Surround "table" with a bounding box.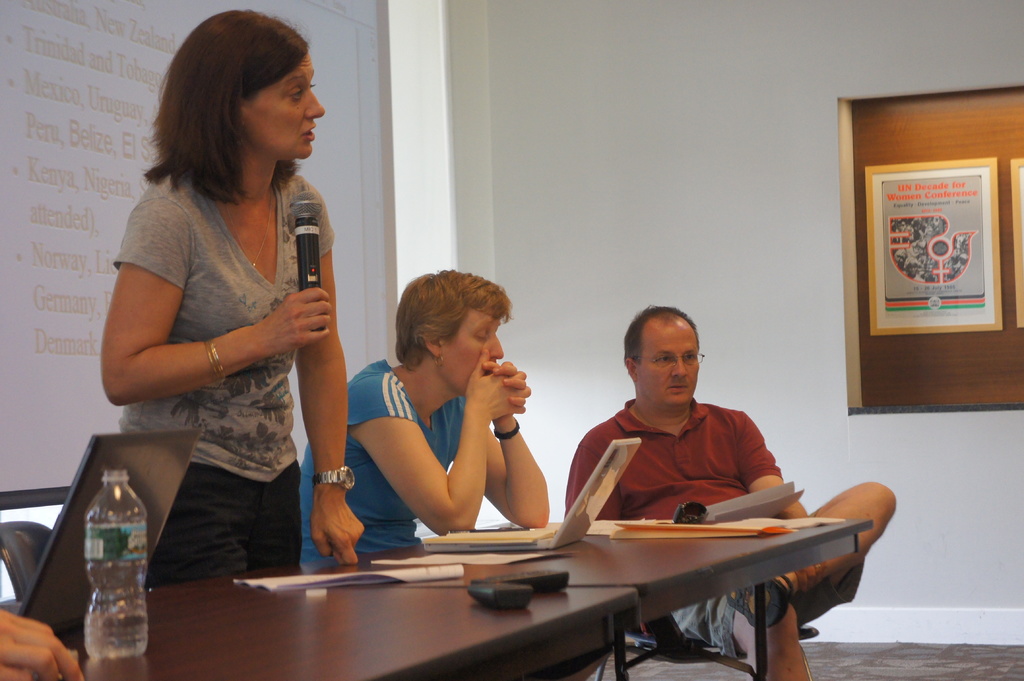
pyautogui.locateOnScreen(113, 501, 934, 677).
